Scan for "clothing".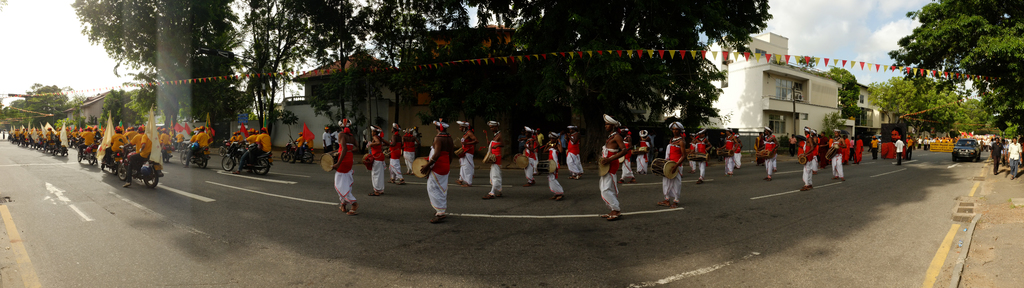
Scan result: rect(329, 136, 356, 211).
